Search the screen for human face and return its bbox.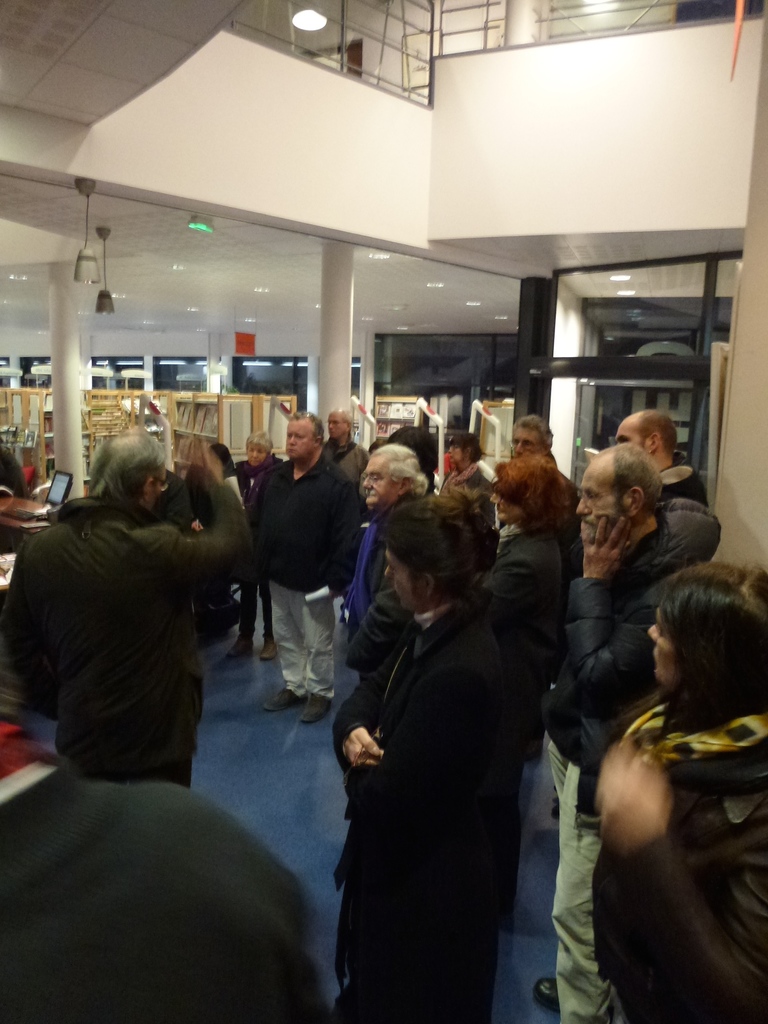
Found: 446 440 460 461.
